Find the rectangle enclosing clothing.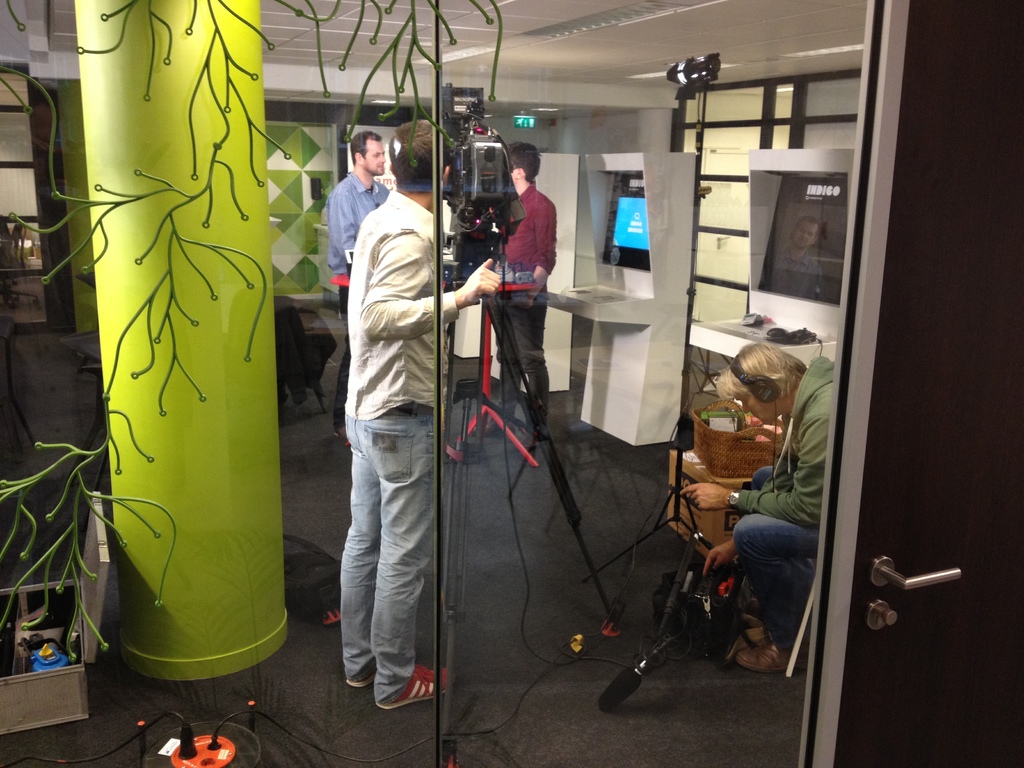
726:349:838:657.
